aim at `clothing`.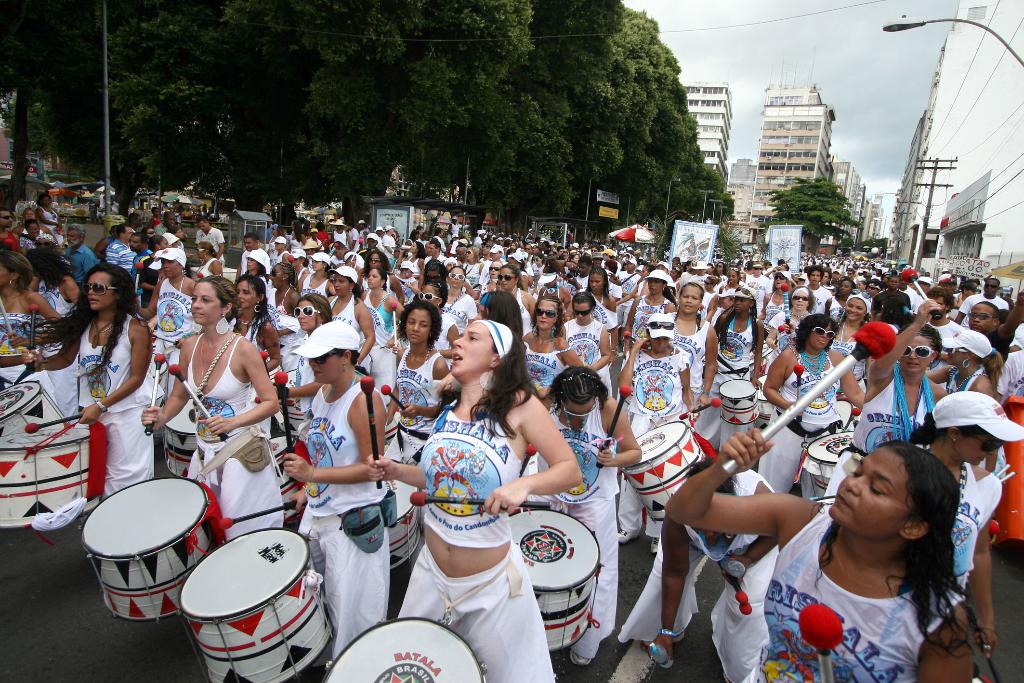
Aimed at bbox(37, 206, 65, 247).
